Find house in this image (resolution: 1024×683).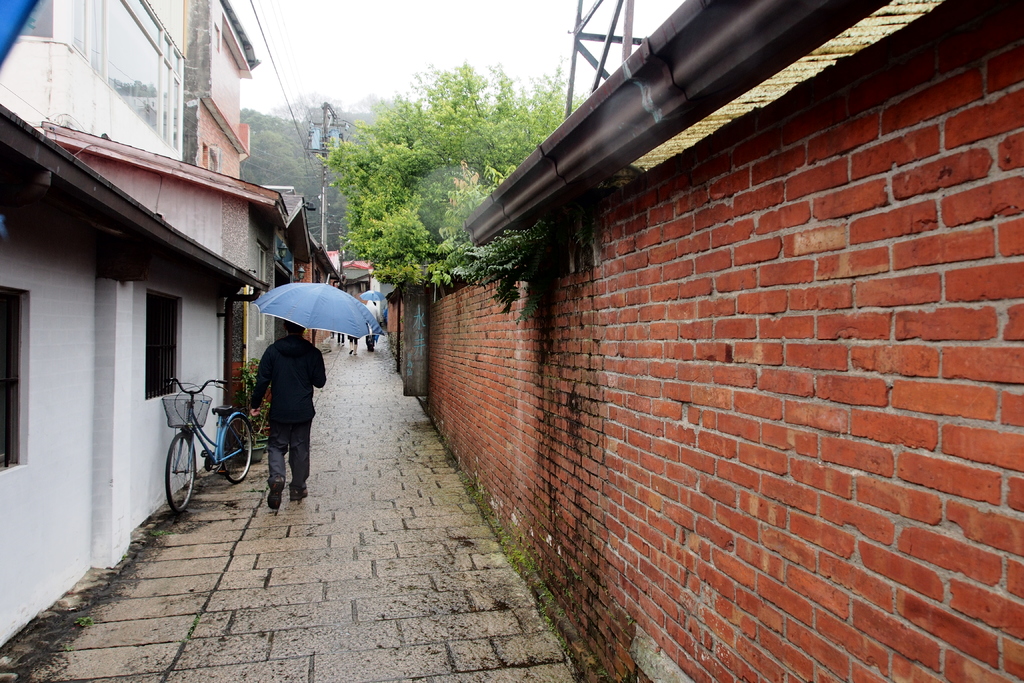
select_region(299, 245, 384, 348).
